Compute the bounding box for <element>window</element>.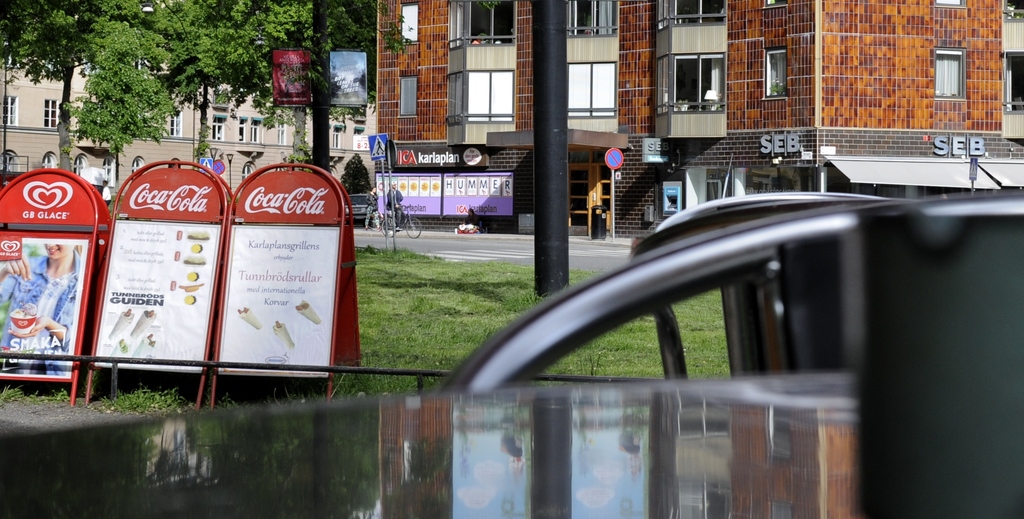
bbox(658, 174, 683, 216).
